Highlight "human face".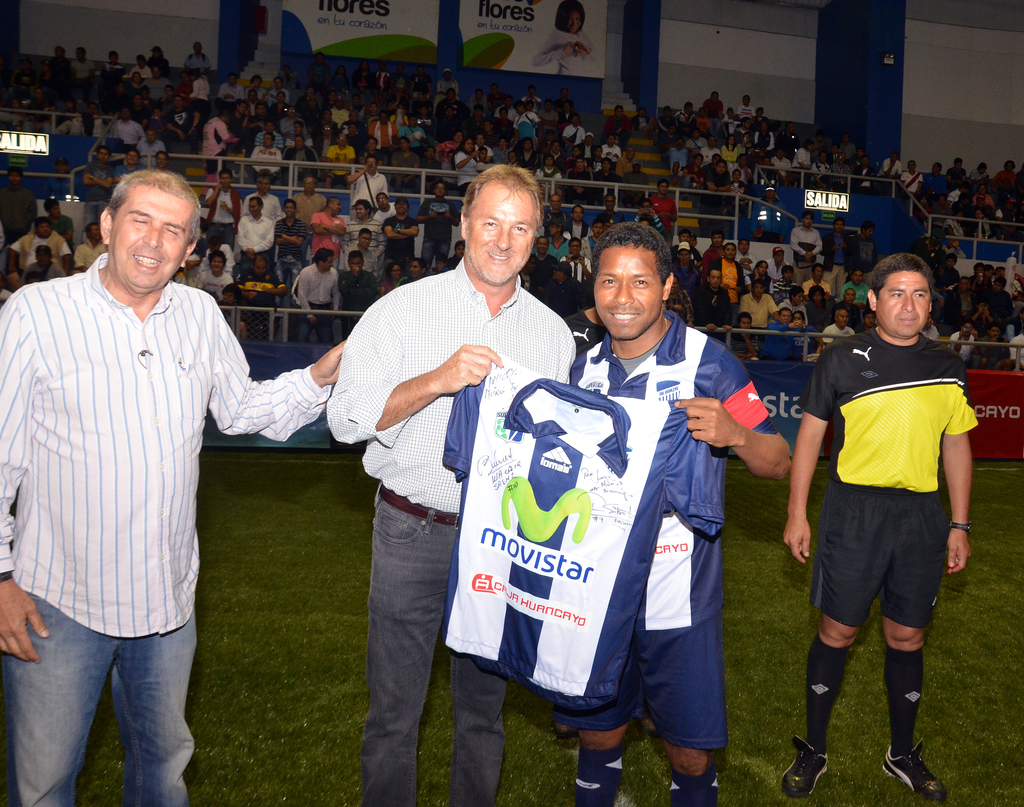
Highlighted region: [358,234,372,249].
